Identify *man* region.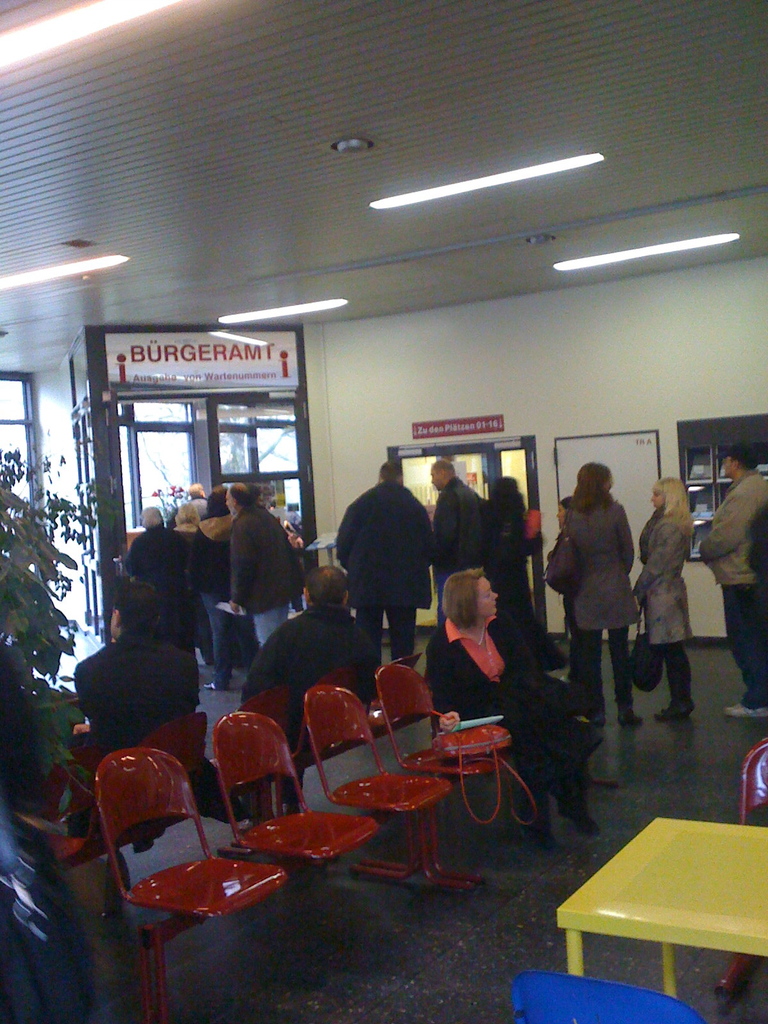
Region: (344, 477, 436, 650).
